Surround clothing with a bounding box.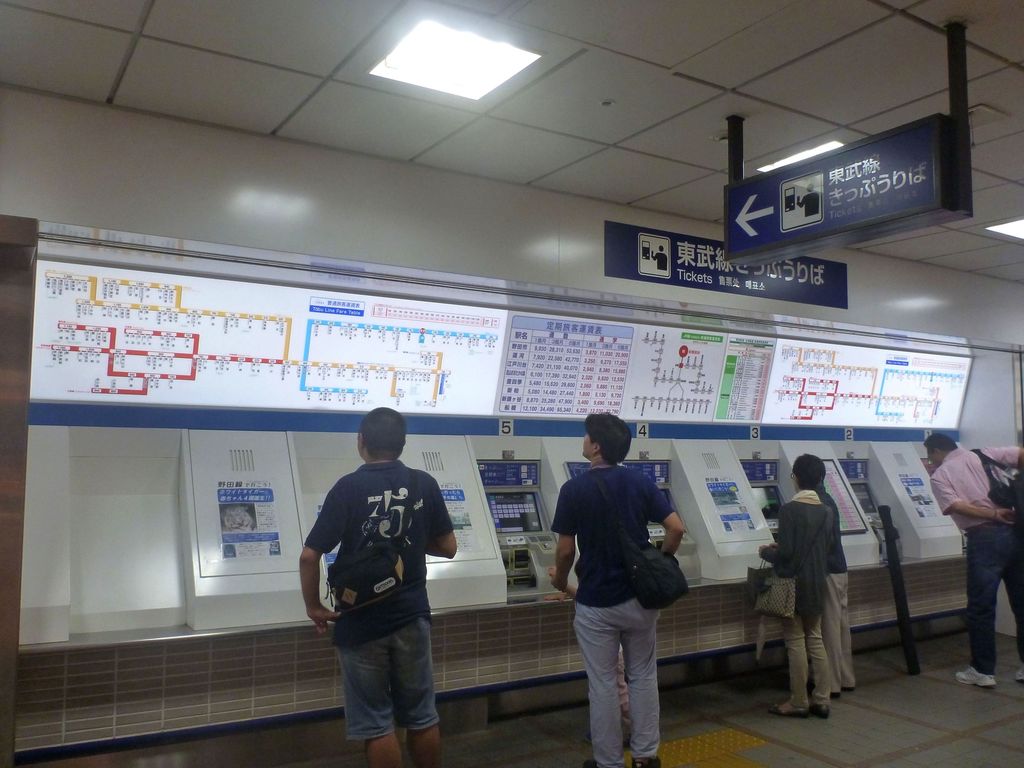
select_region(929, 449, 1021, 528).
